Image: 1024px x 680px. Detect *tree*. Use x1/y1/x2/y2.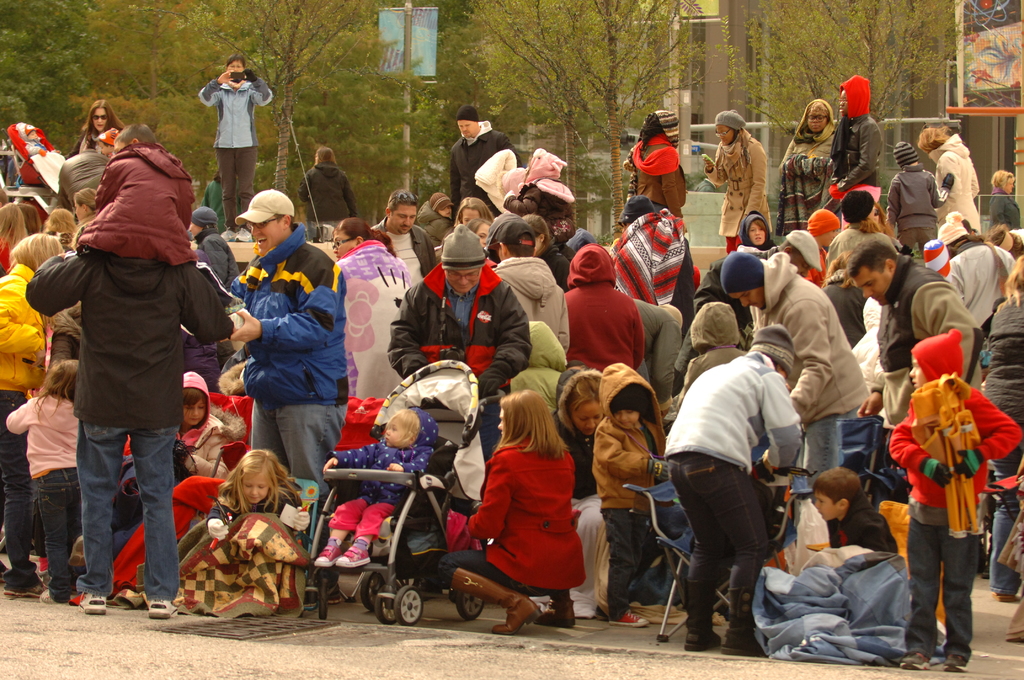
1/0/88/140.
